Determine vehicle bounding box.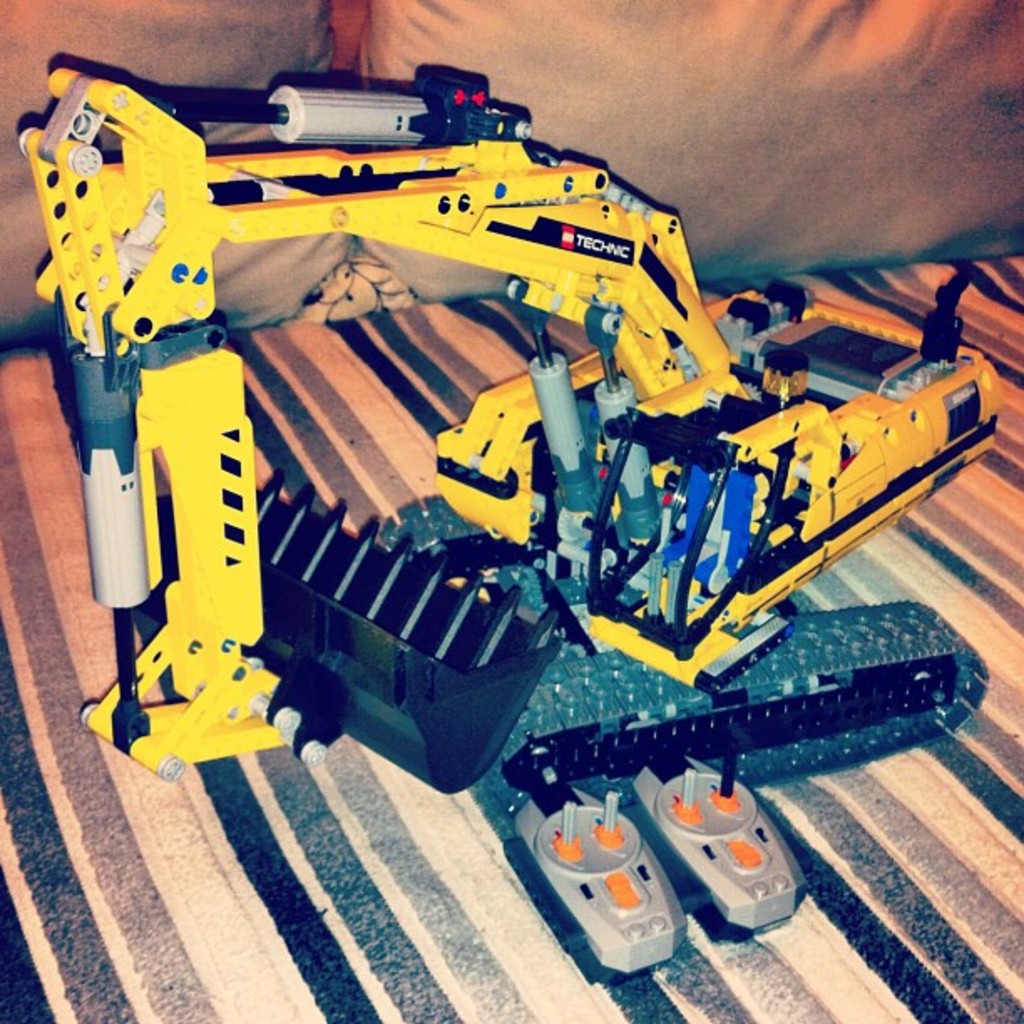
Determined: 13 64 1002 974.
